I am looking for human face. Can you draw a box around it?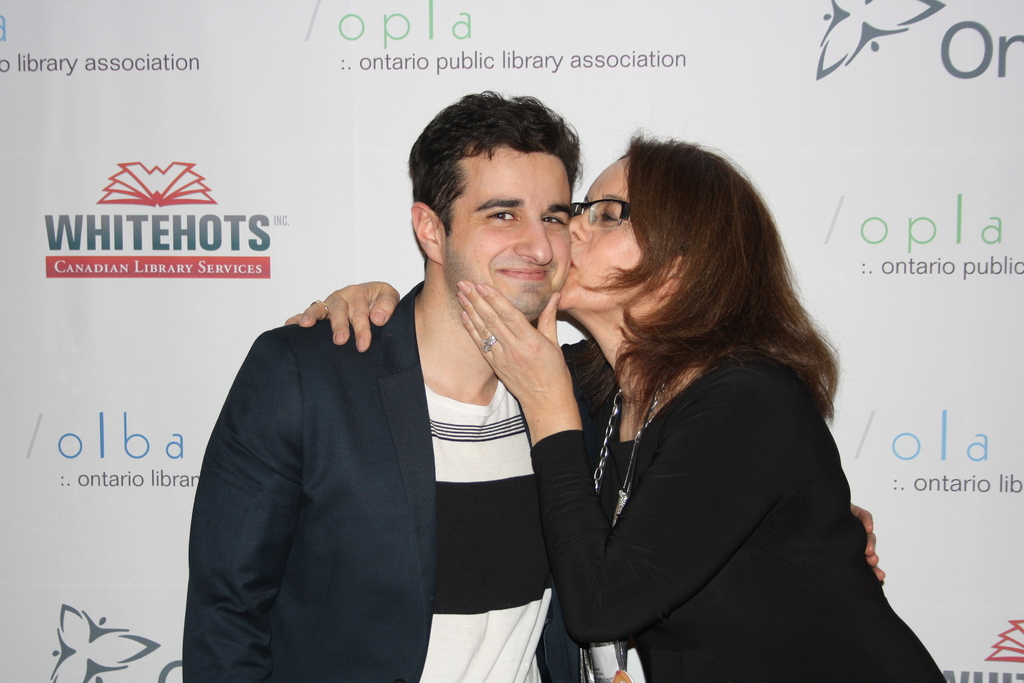
Sure, the bounding box is 557 157 673 309.
